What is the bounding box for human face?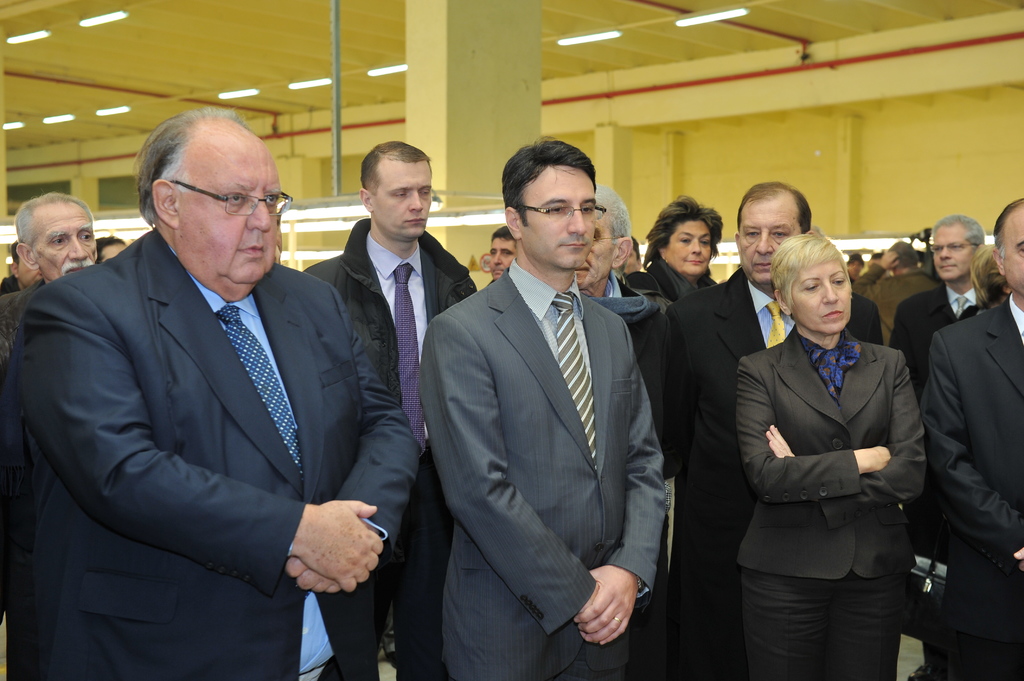
(791,262,851,335).
